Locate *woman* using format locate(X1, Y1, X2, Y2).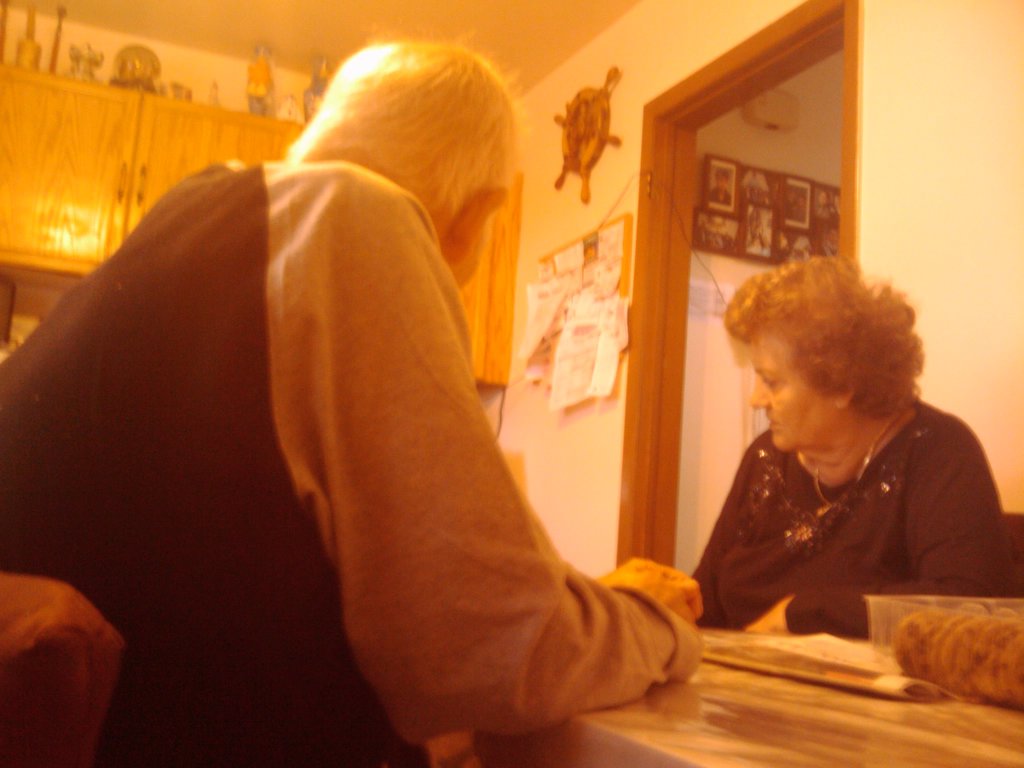
locate(664, 249, 1014, 656).
